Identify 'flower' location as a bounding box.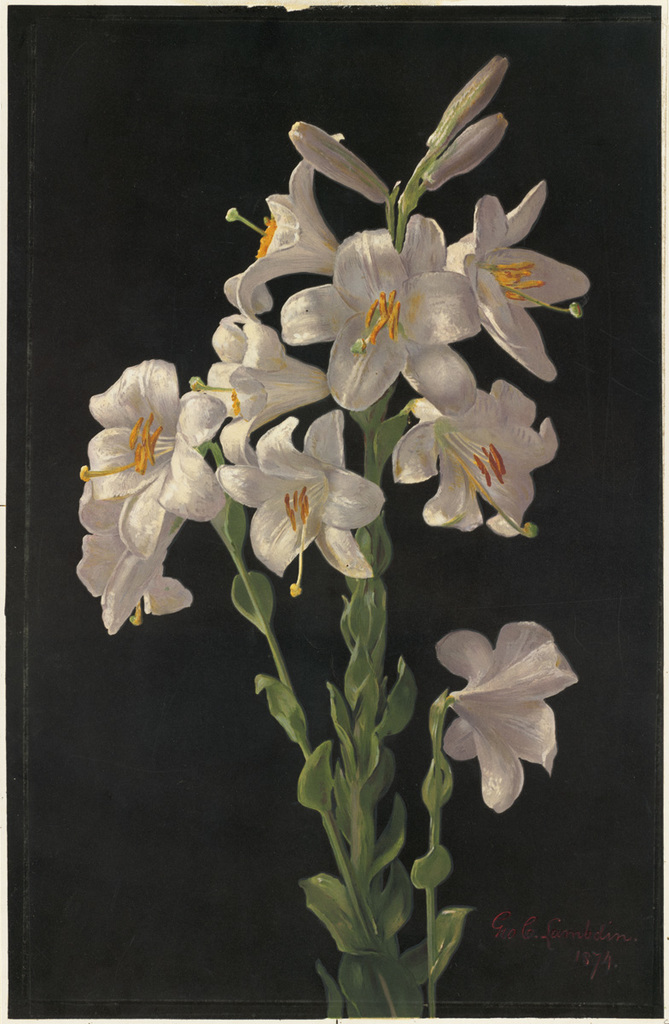
189:305:327:474.
